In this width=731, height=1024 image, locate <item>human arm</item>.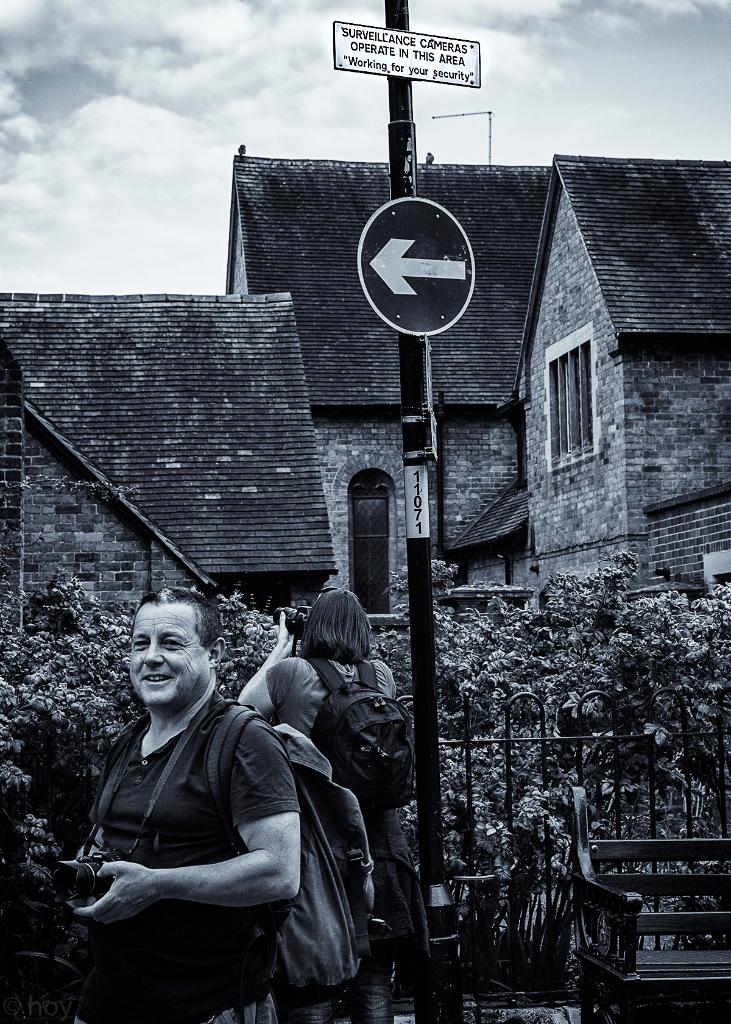
Bounding box: [x1=84, y1=771, x2=301, y2=956].
